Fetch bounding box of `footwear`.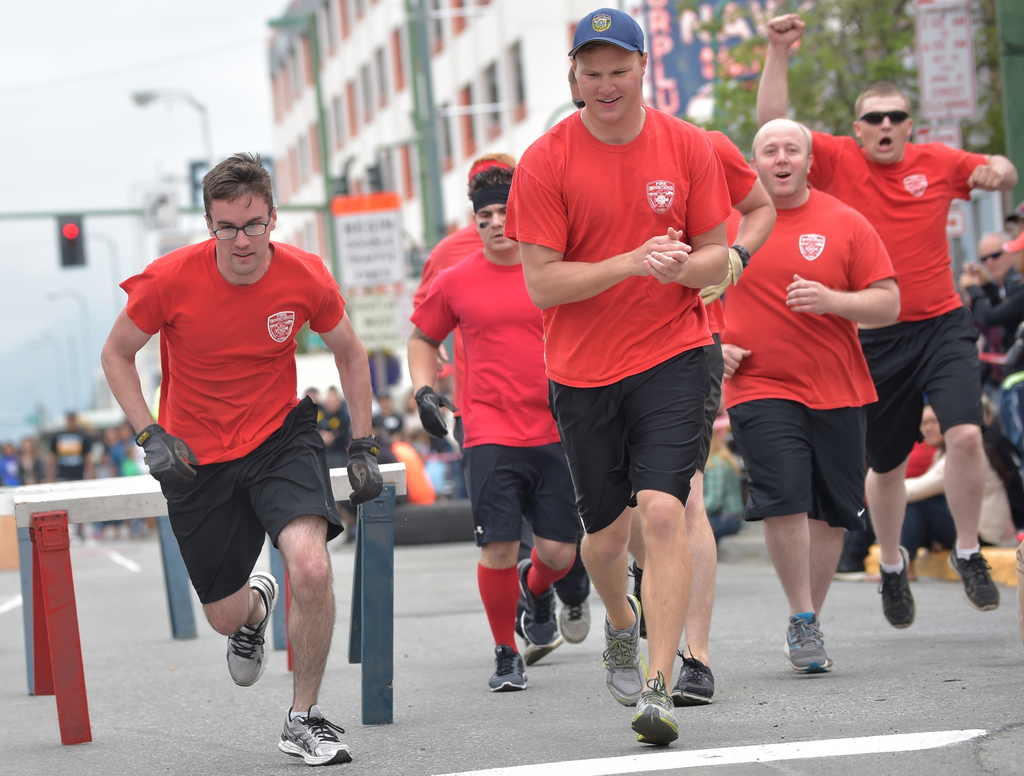
Bbox: 223/568/278/691.
